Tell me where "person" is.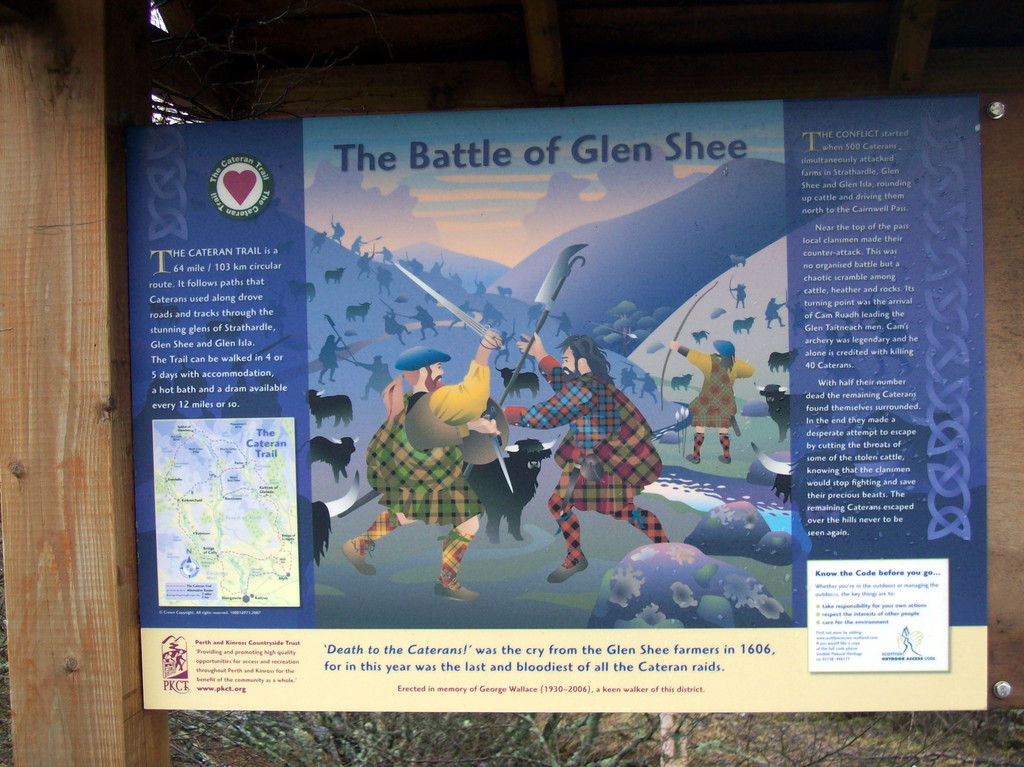
"person" is at <region>504, 339, 672, 585</region>.
